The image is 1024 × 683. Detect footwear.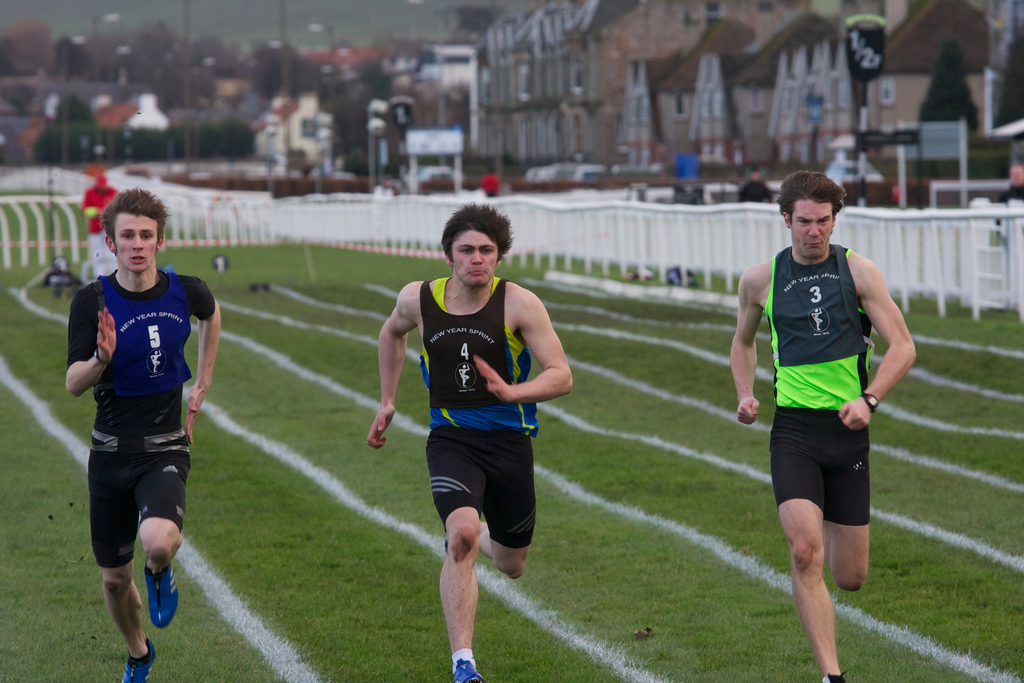
Detection: box=[450, 657, 486, 682].
